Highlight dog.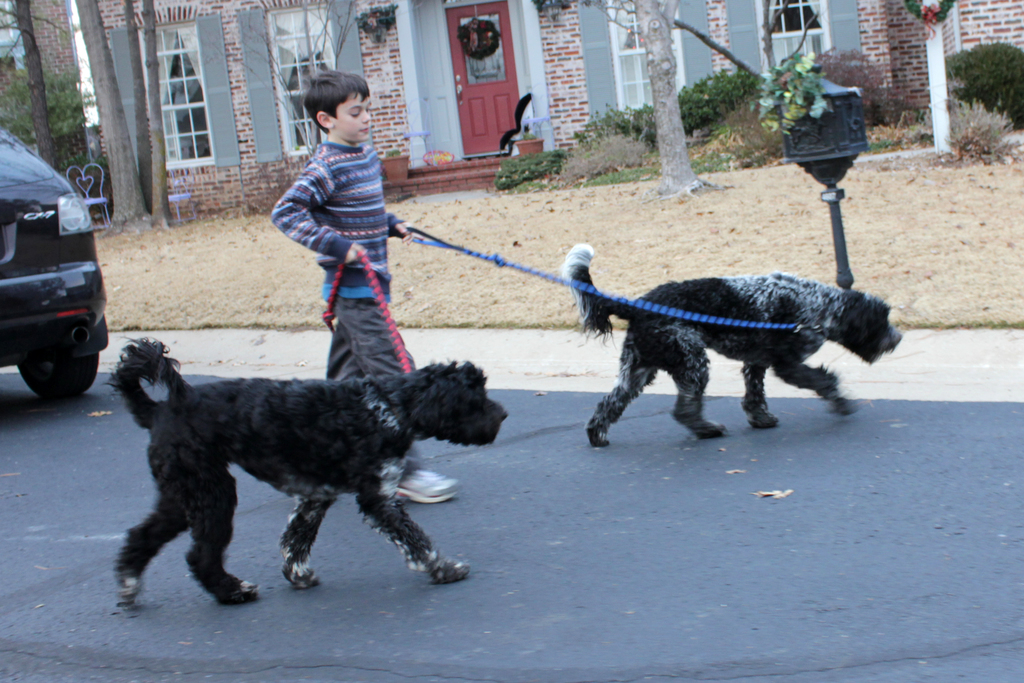
Highlighted region: detection(95, 334, 525, 625).
